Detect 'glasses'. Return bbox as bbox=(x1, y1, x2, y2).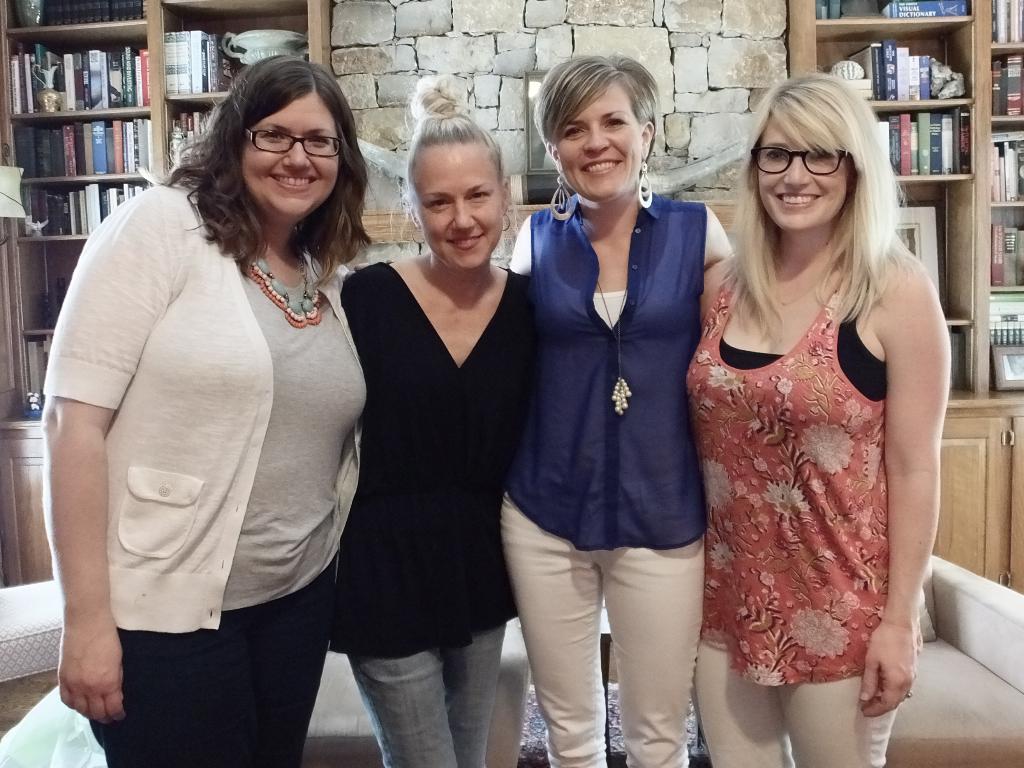
bbox=(234, 122, 344, 158).
